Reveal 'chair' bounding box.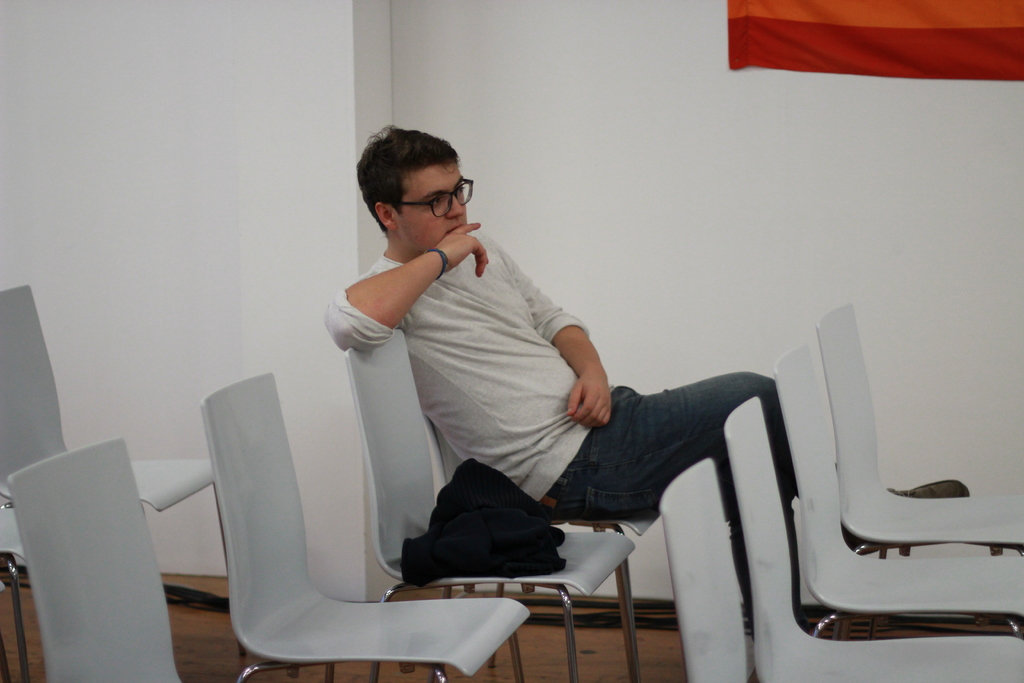
Revealed: 662,461,753,682.
